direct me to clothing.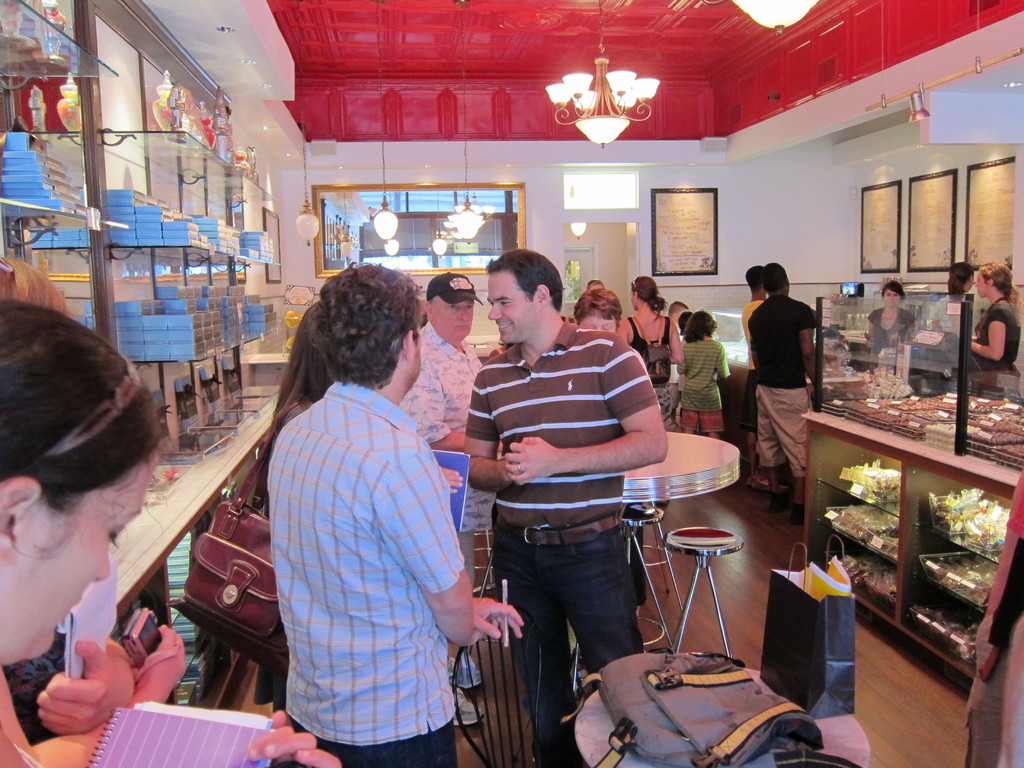
Direction: left=673, top=333, right=739, bottom=437.
